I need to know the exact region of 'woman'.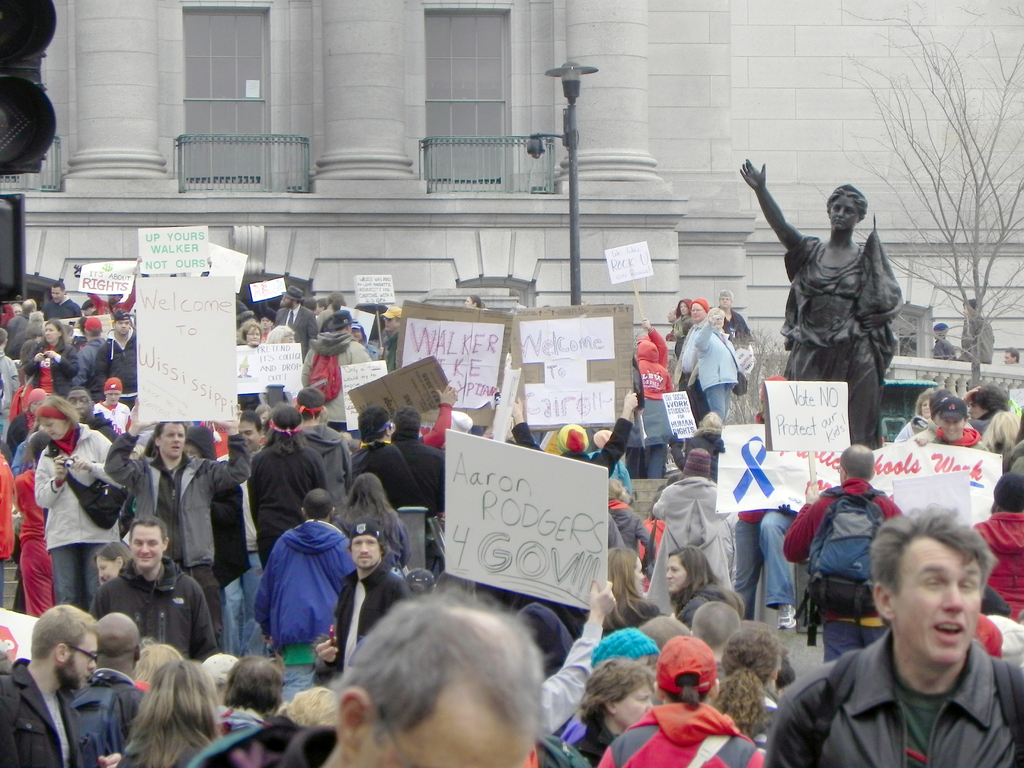
Region: 897, 387, 934, 442.
